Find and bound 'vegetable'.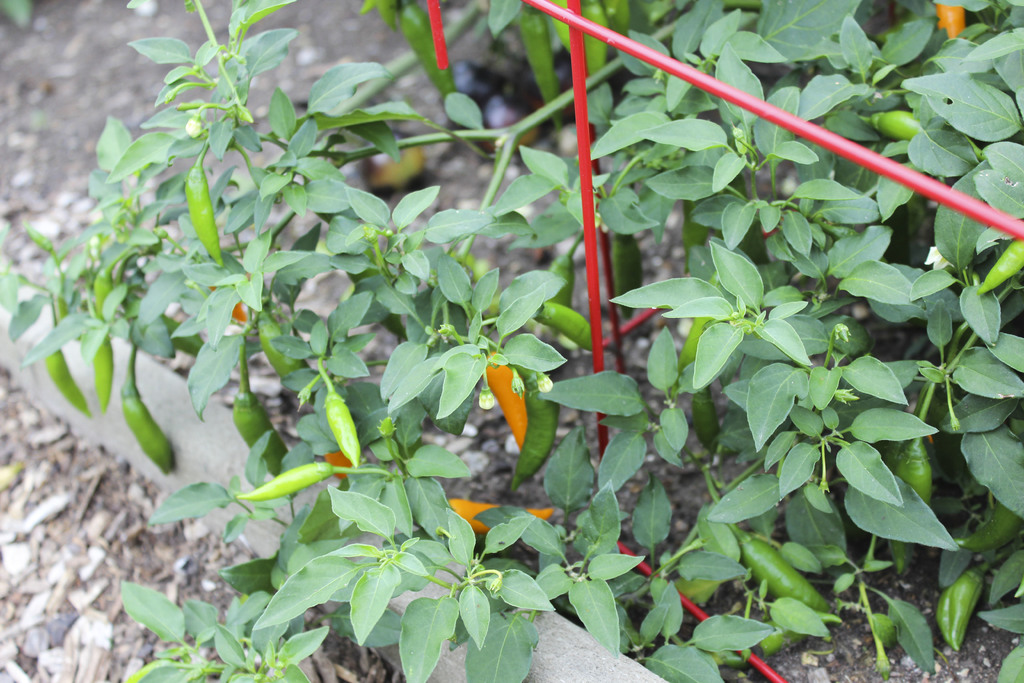
Bound: x1=239 y1=459 x2=395 y2=500.
